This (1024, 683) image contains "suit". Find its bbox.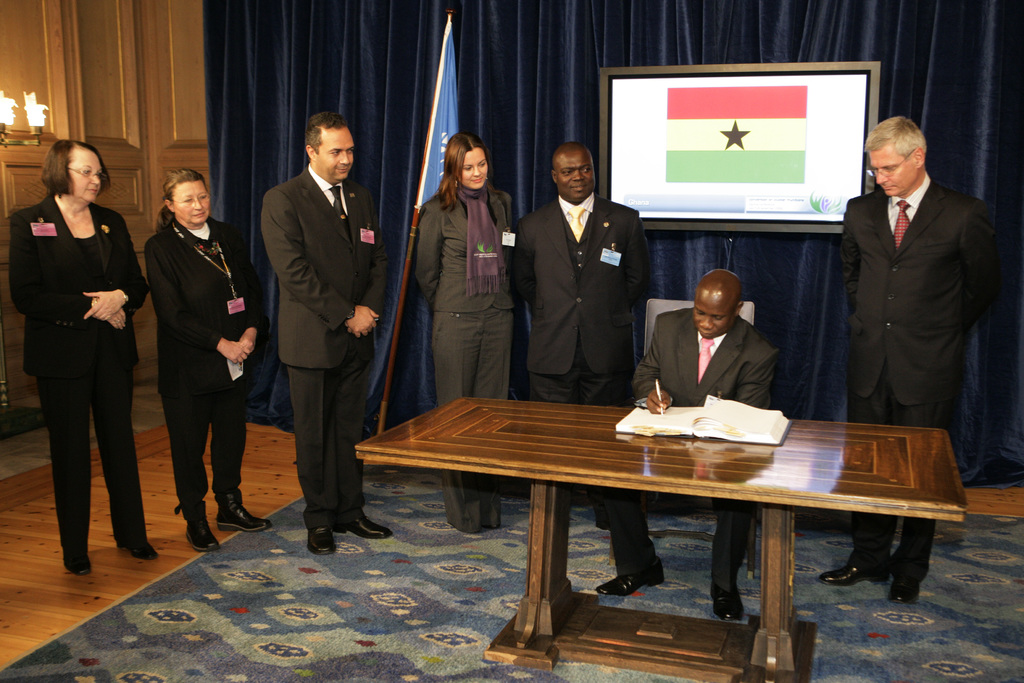
[10,193,145,562].
